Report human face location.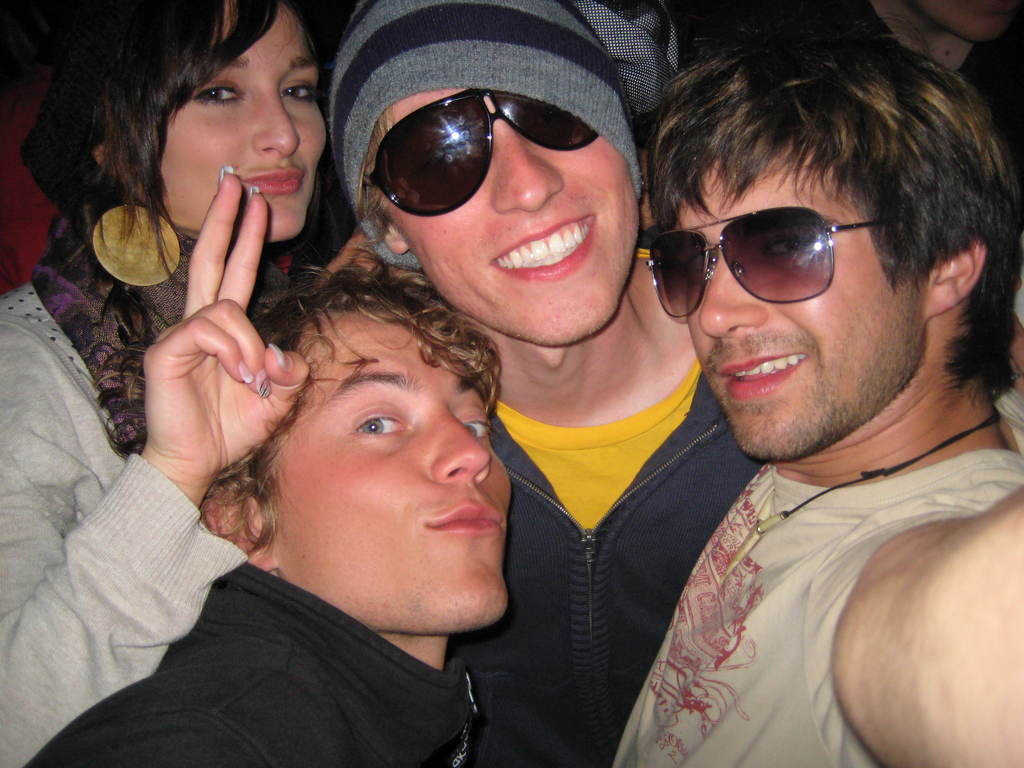
Report: (left=277, top=320, right=513, bottom=623).
